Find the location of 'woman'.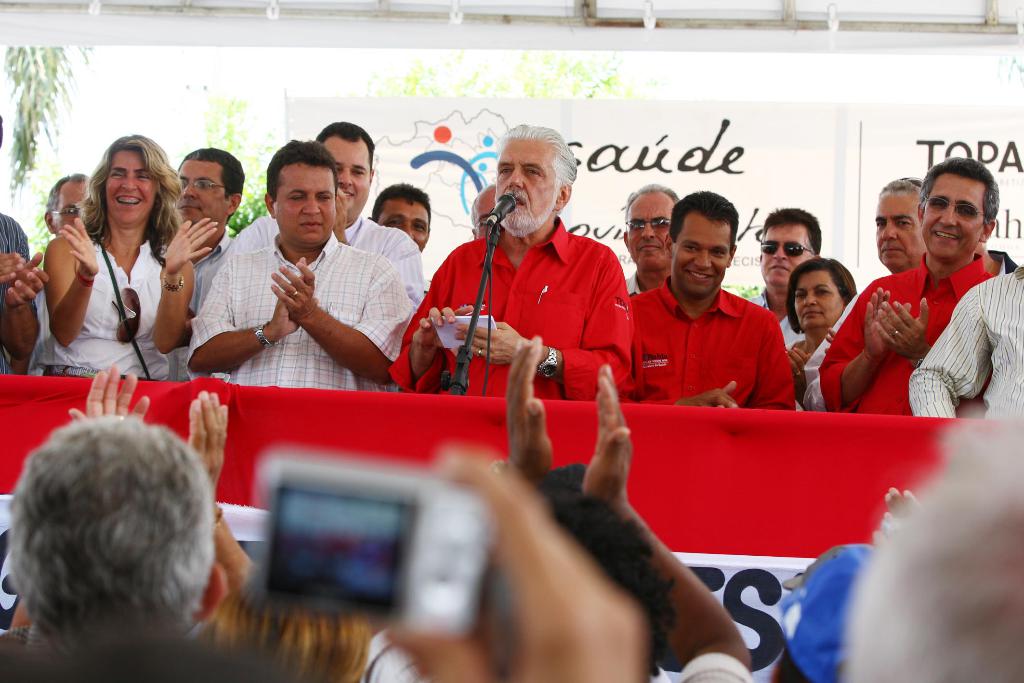
Location: (x1=776, y1=259, x2=861, y2=415).
